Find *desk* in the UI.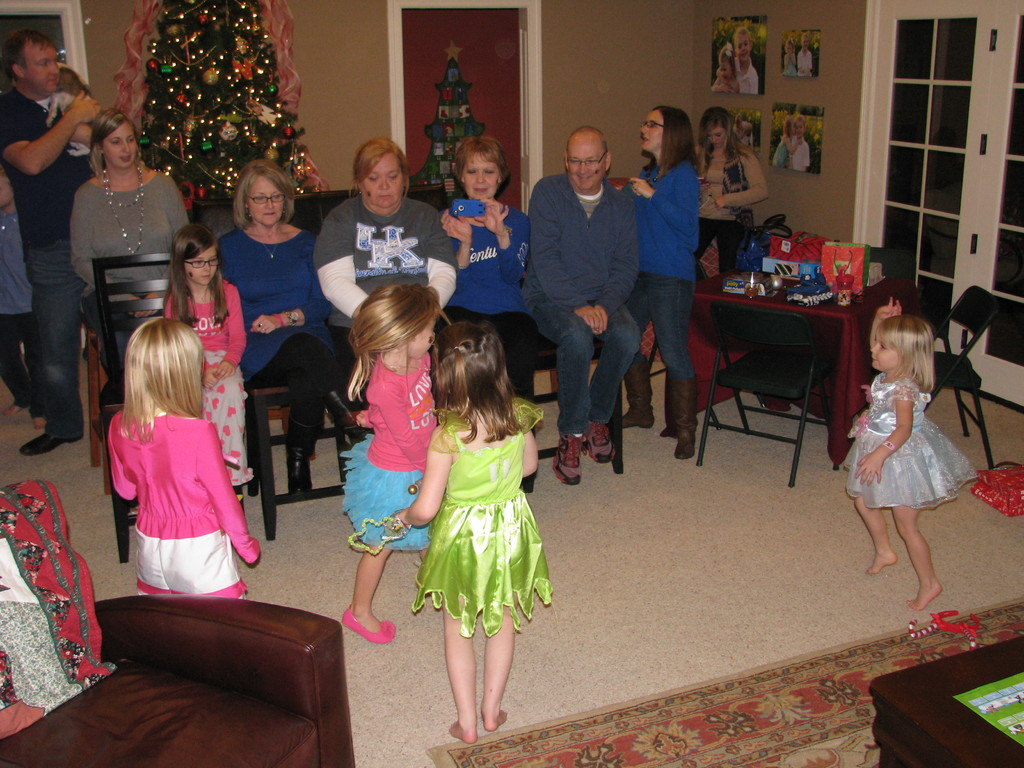
UI element at Rect(691, 260, 918, 472).
